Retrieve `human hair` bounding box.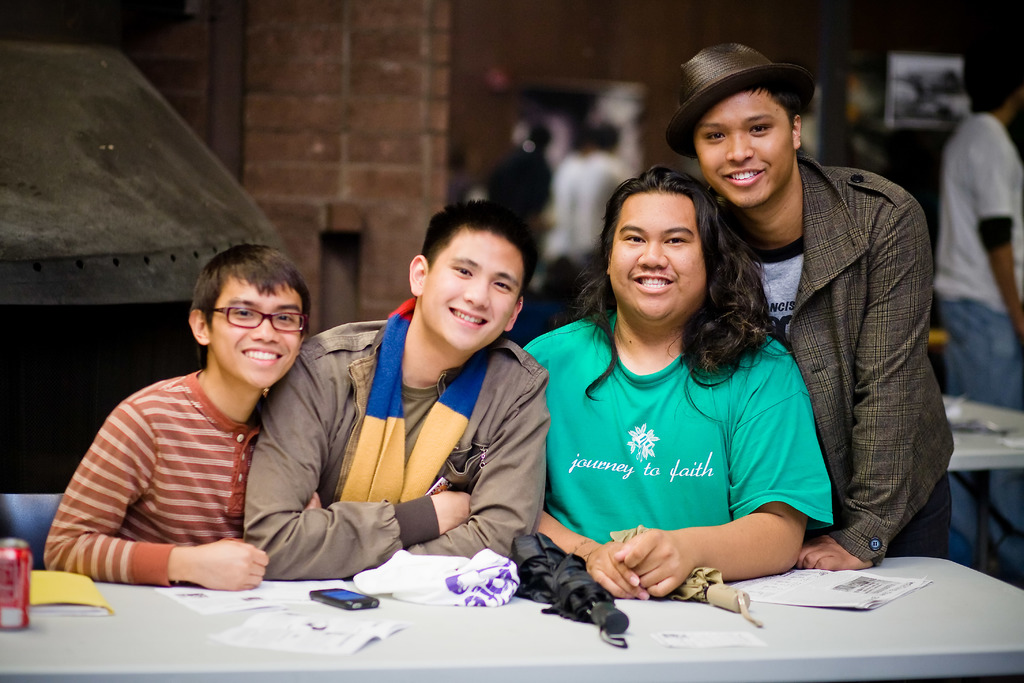
Bounding box: rect(964, 44, 1023, 113).
